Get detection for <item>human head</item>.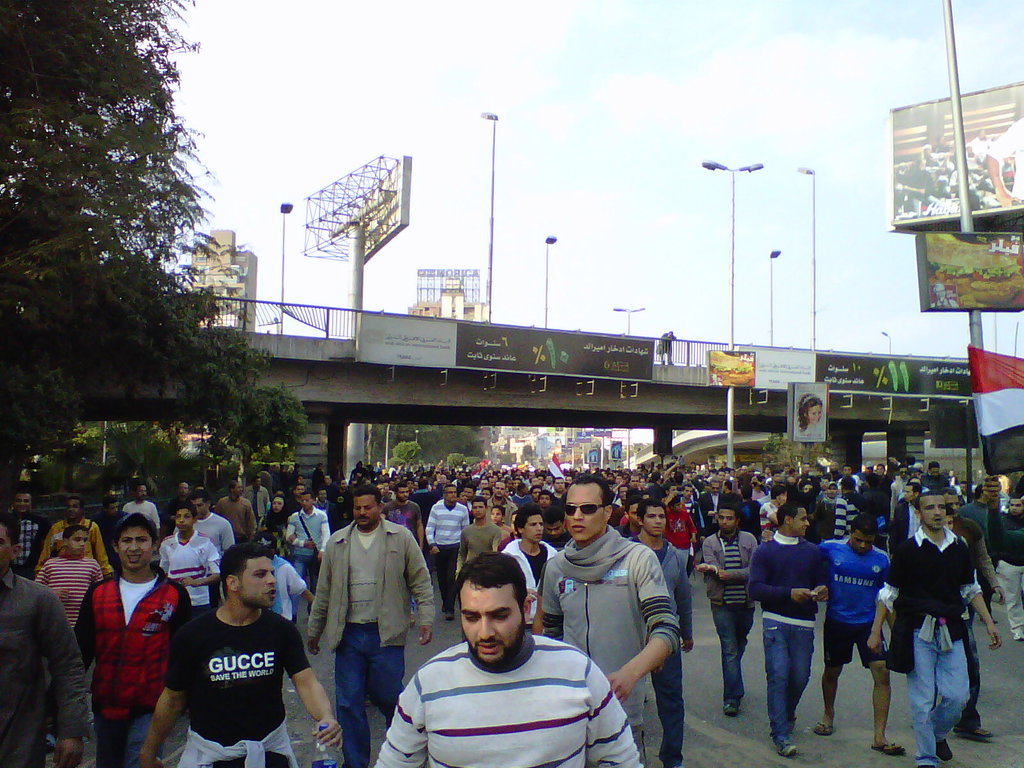
Detection: left=469, top=500, right=489, bottom=520.
